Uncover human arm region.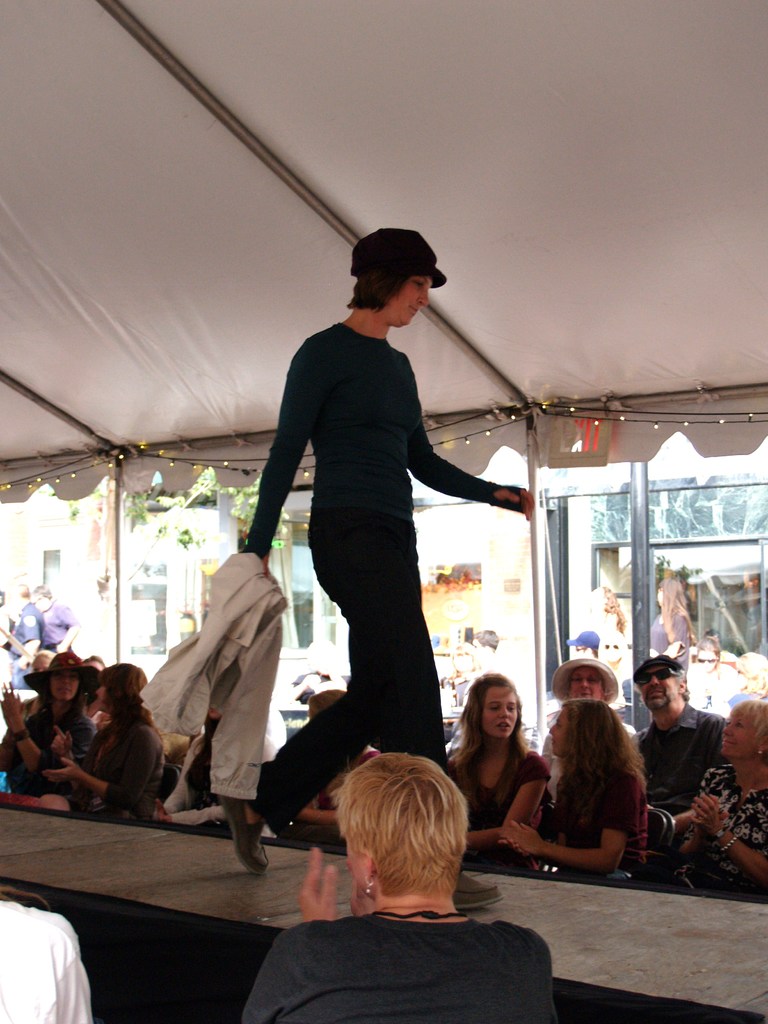
Uncovered: rect(461, 761, 545, 856).
